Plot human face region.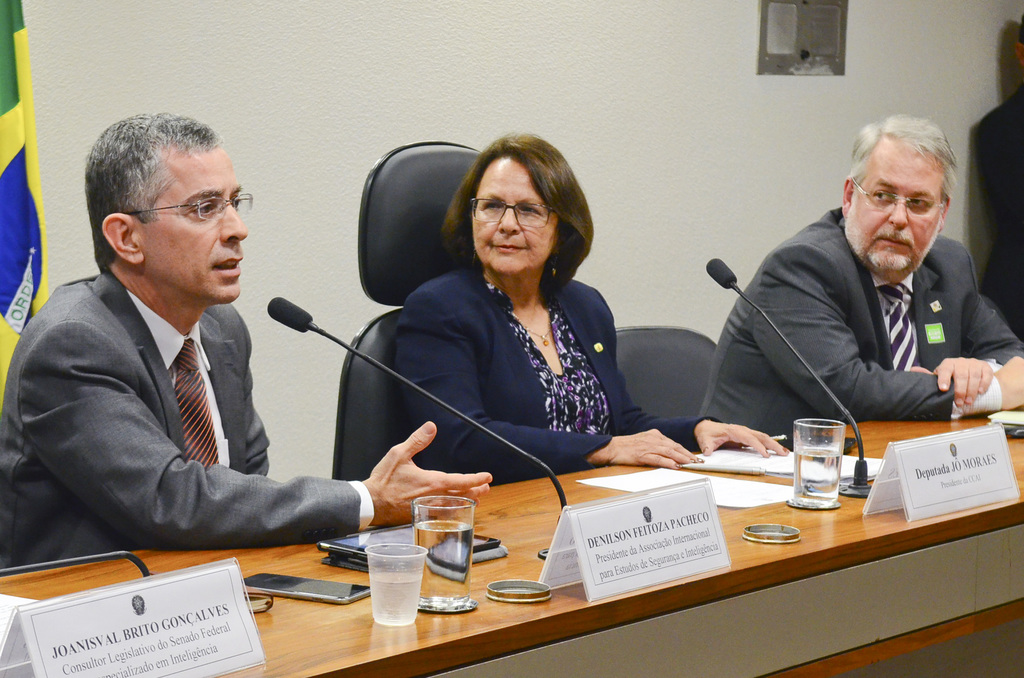
Plotted at BBox(143, 149, 247, 302).
